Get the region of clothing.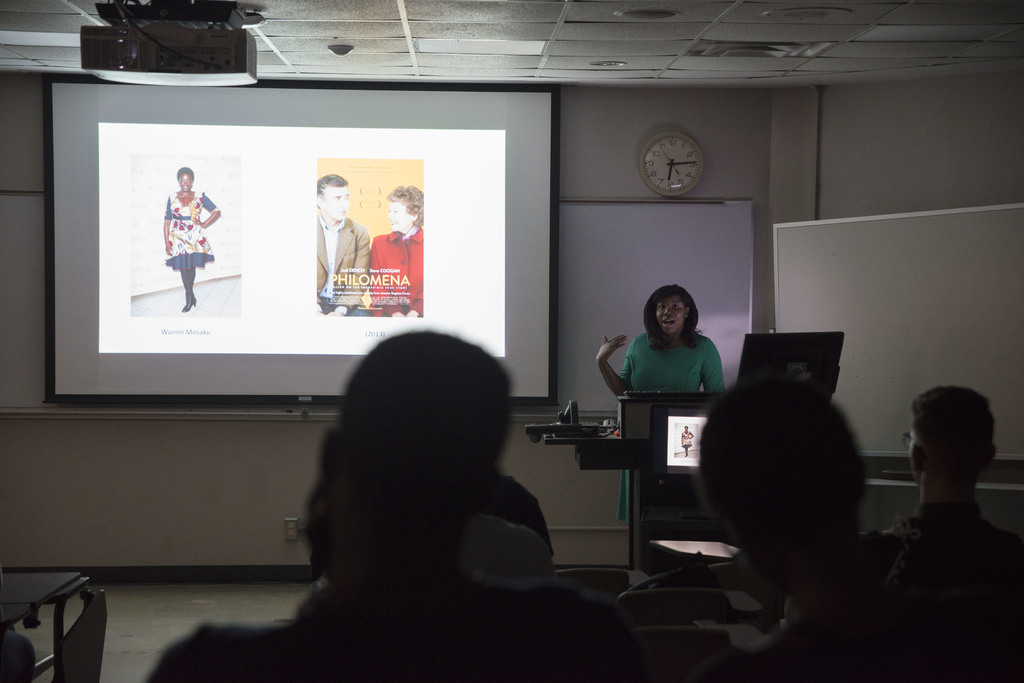
[163,190,218,275].
